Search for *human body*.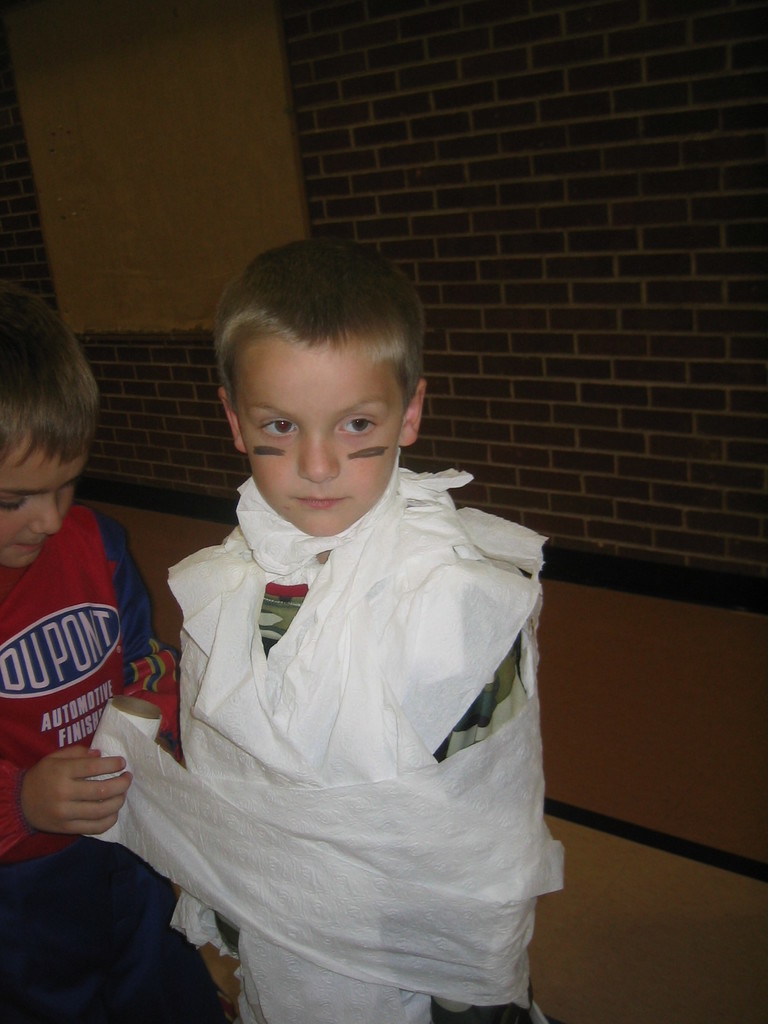
Found at rect(0, 505, 243, 1023).
